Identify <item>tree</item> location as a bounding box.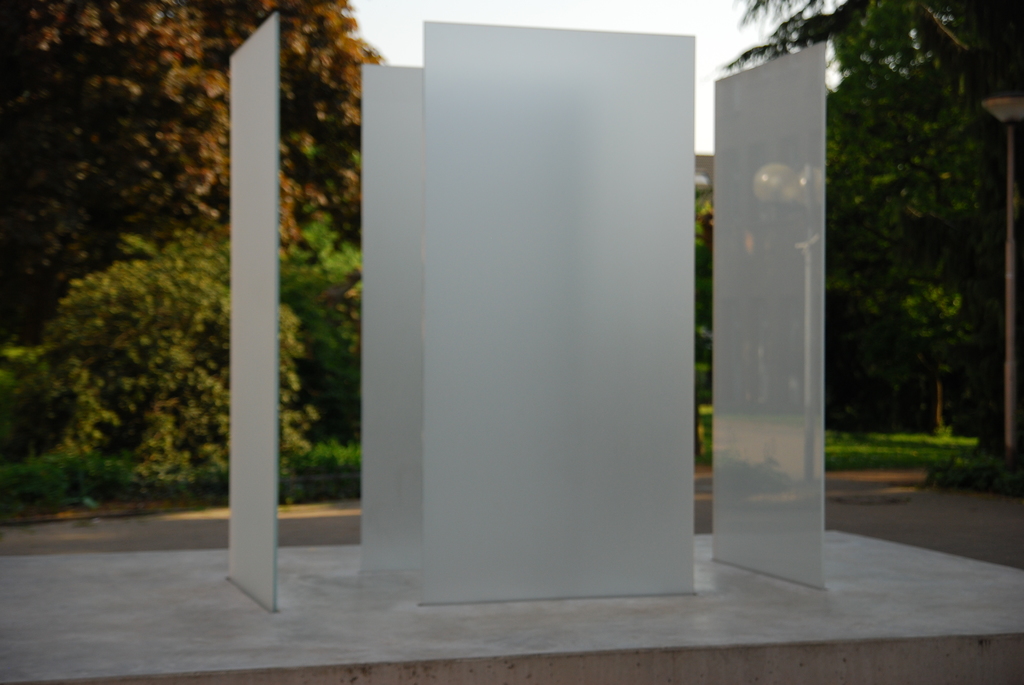
[0, 0, 383, 336].
